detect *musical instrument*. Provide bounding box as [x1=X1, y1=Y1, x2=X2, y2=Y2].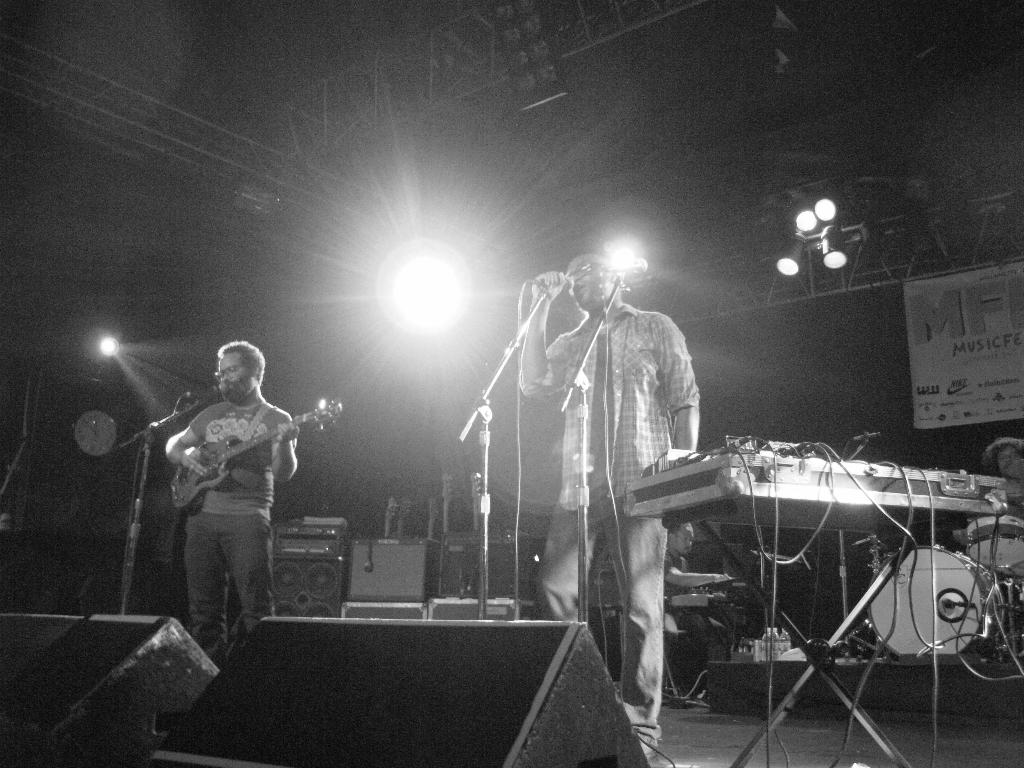
[x1=864, y1=543, x2=1005, y2=664].
